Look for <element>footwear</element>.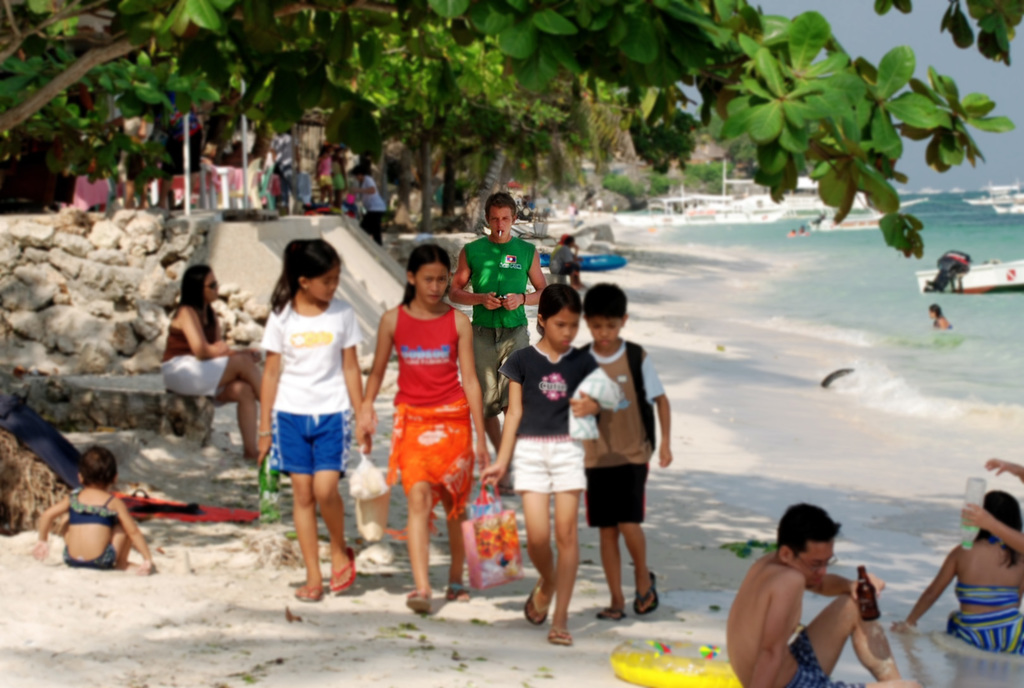
Found: crop(297, 580, 318, 602).
